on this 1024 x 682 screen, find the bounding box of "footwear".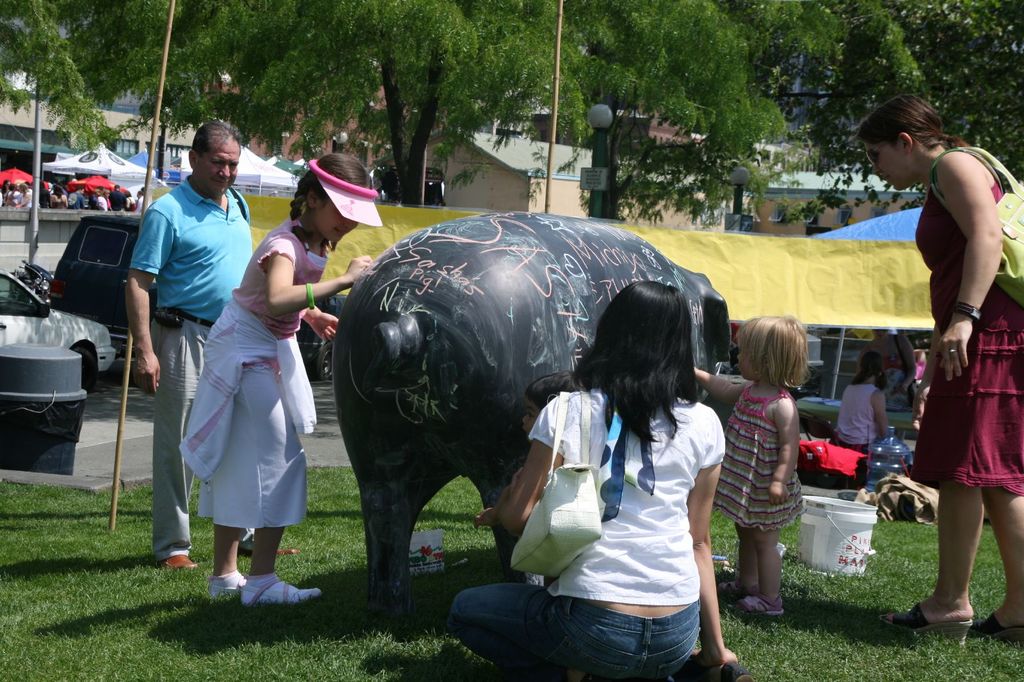
Bounding box: pyautogui.locateOnScreen(732, 597, 787, 621).
